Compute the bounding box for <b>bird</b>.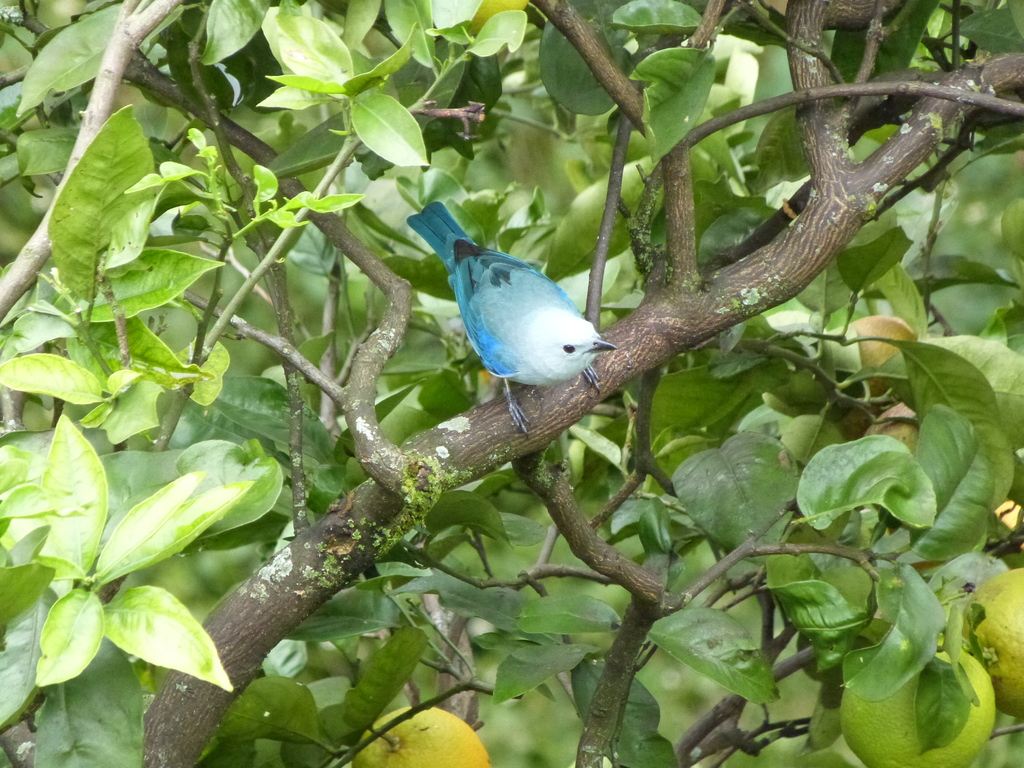
select_region(407, 196, 619, 438).
